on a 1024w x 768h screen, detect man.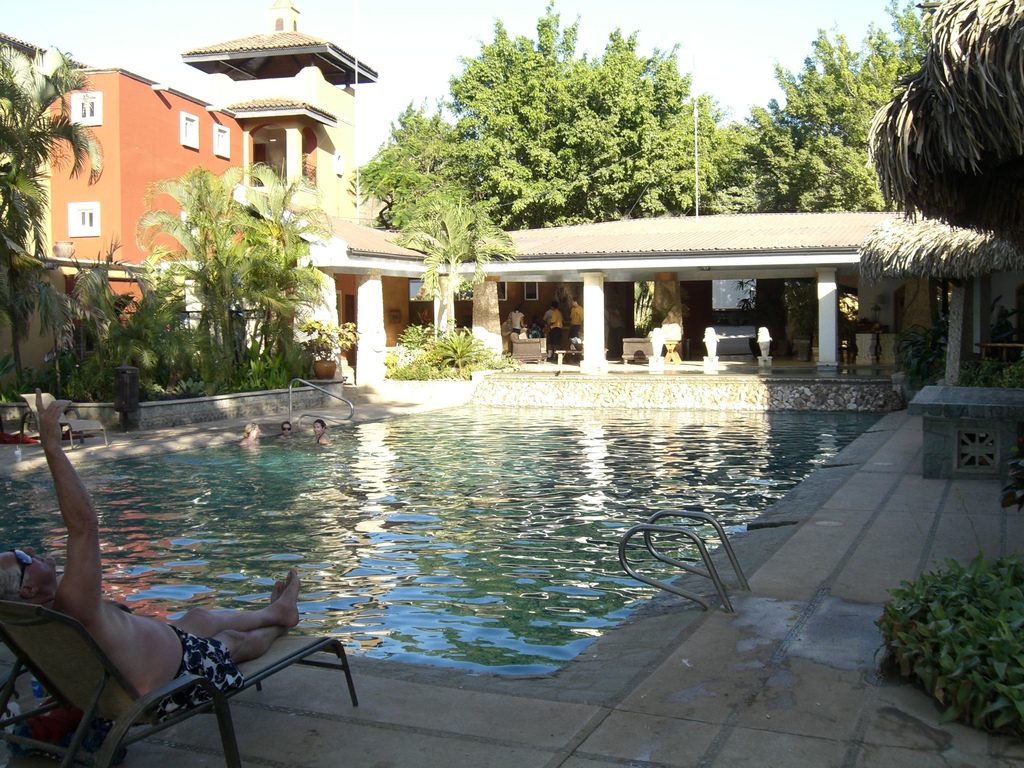
x1=605, y1=300, x2=608, y2=349.
